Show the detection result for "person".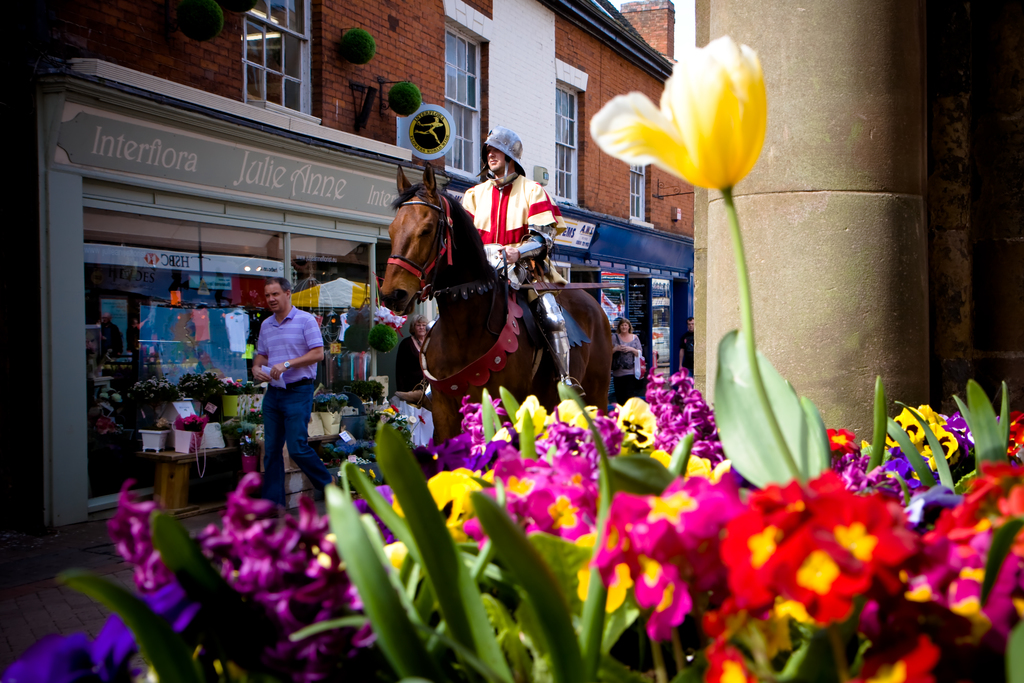
box(459, 126, 585, 400).
